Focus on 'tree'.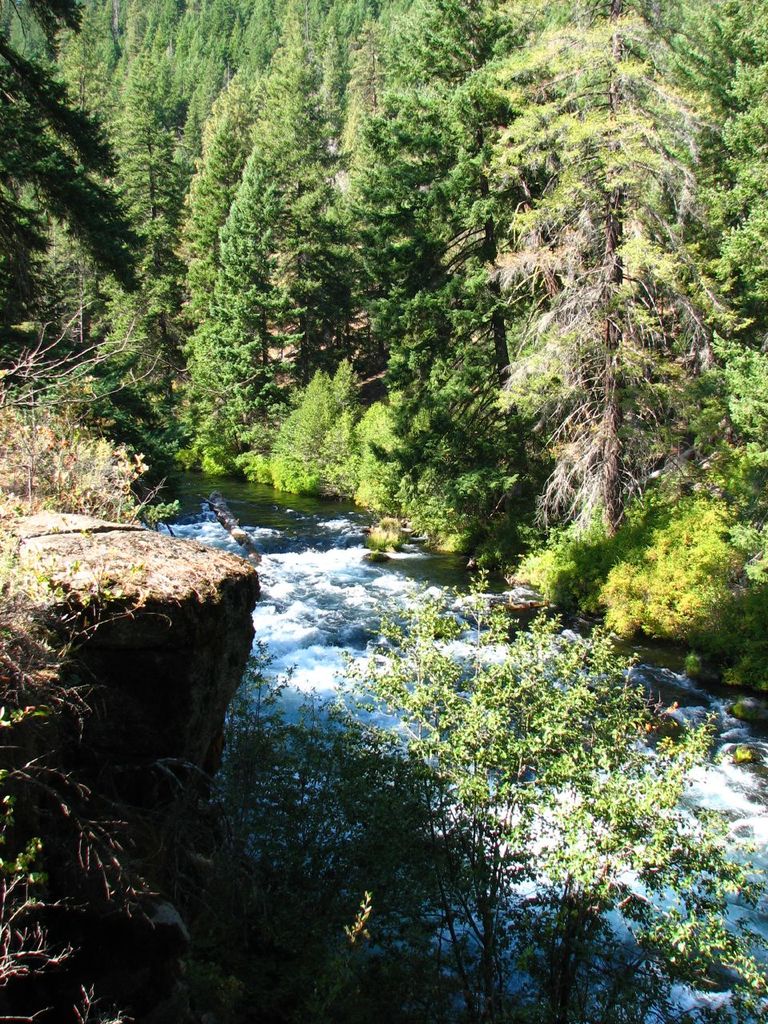
Focused at (x1=457, y1=0, x2=744, y2=574).
